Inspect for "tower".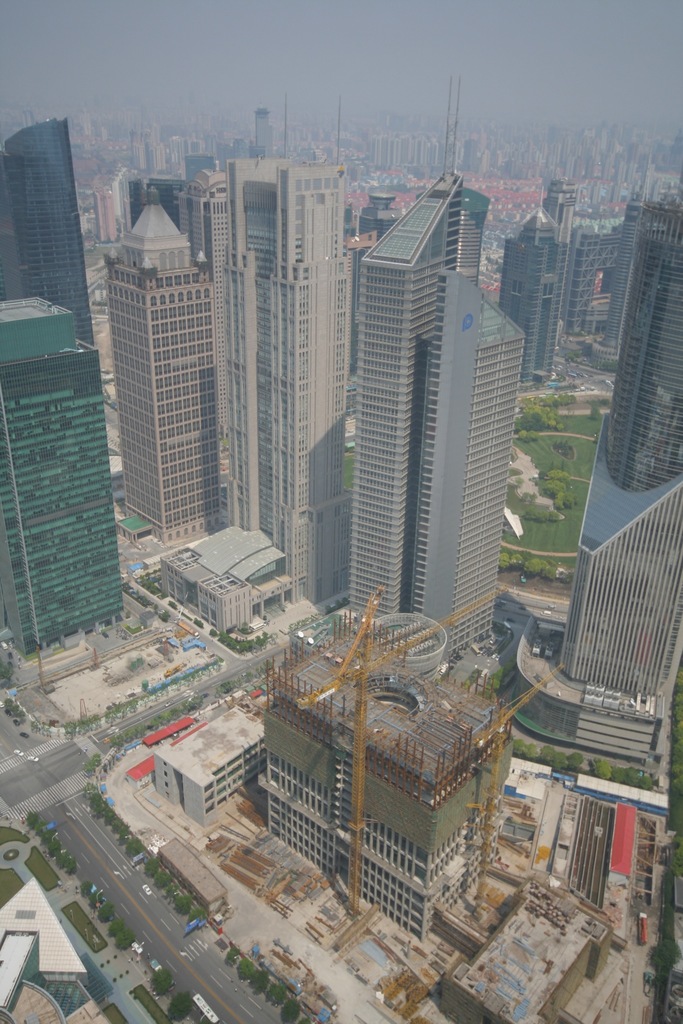
Inspection: x1=218, y1=152, x2=347, y2=607.
